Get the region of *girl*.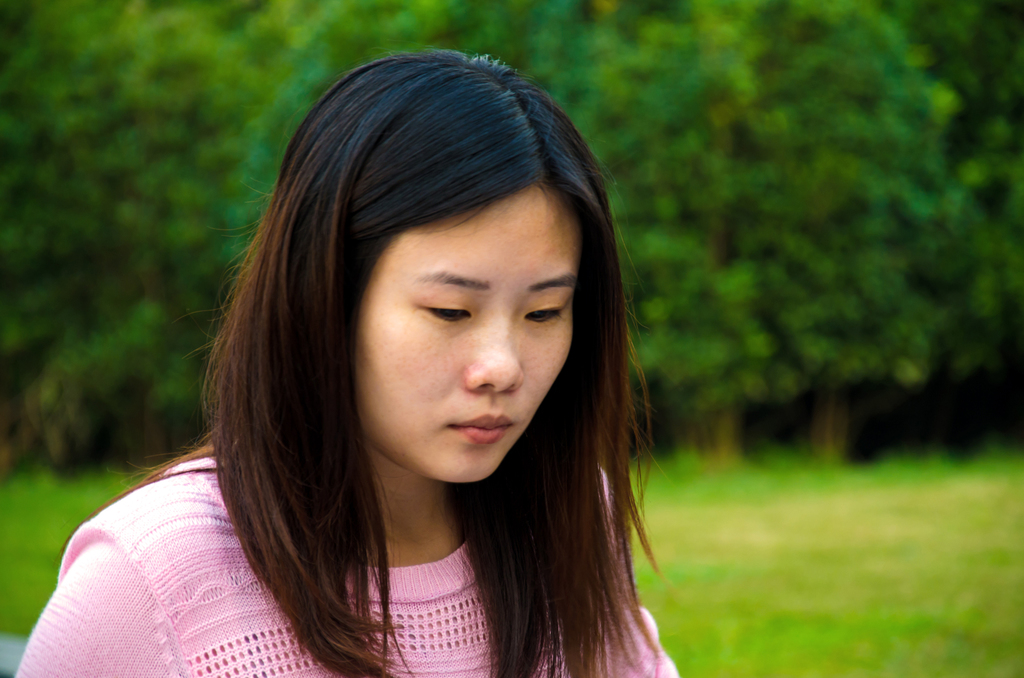
BBox(0, 50, 680, 677).
